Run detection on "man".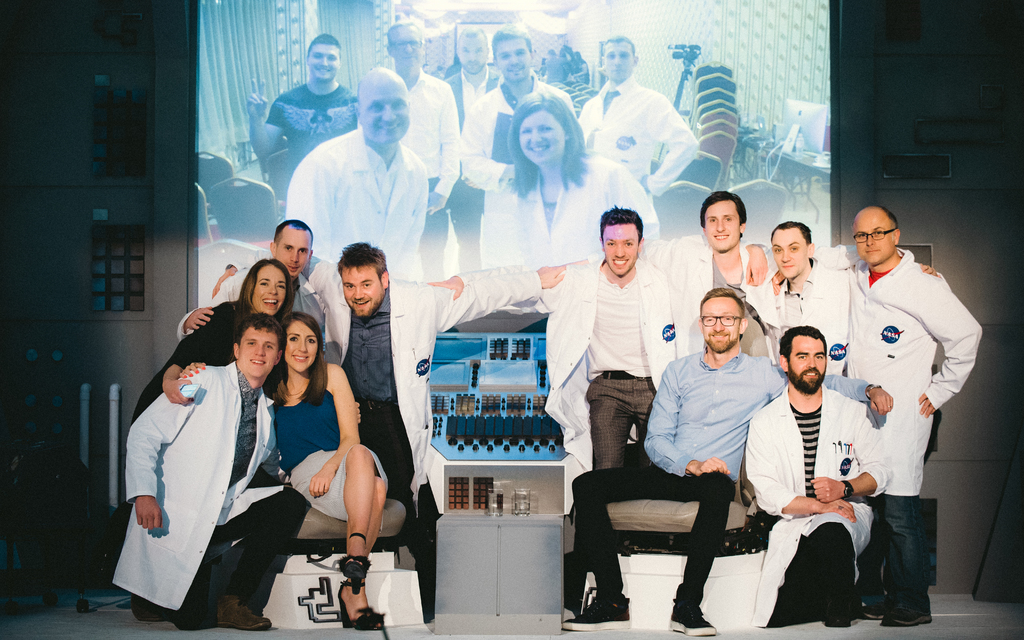
Result: {"left": 744, "top": 323, "right": 897, "bottom": 634}.
